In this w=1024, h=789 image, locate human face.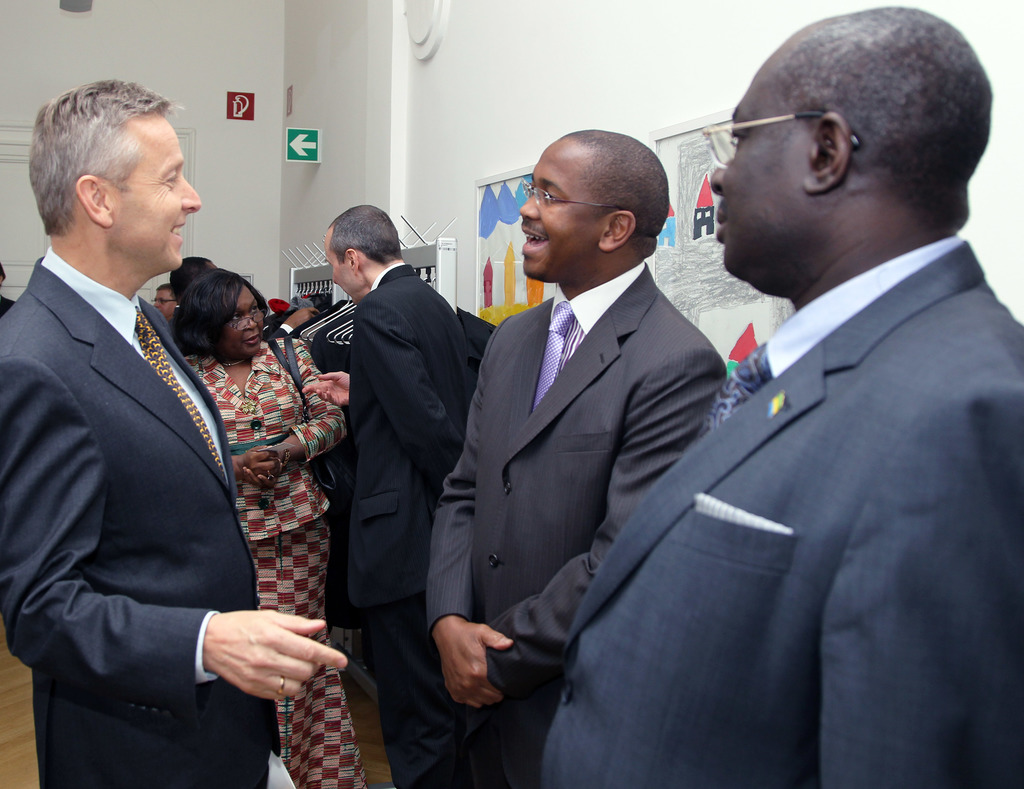
Bounding box: <box>153,288,179,316</box>.
